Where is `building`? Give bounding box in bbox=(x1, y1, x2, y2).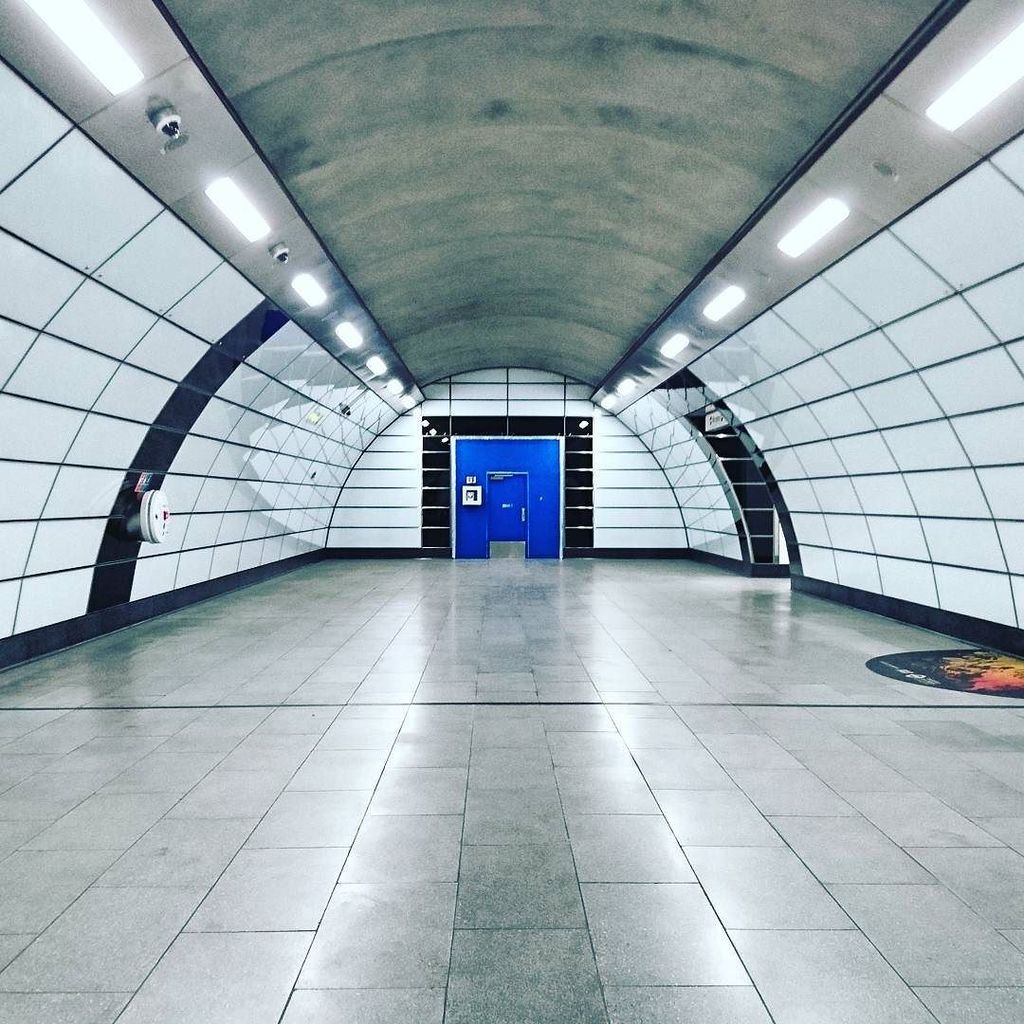
bbox=(0, 0, 1023, 1023).
